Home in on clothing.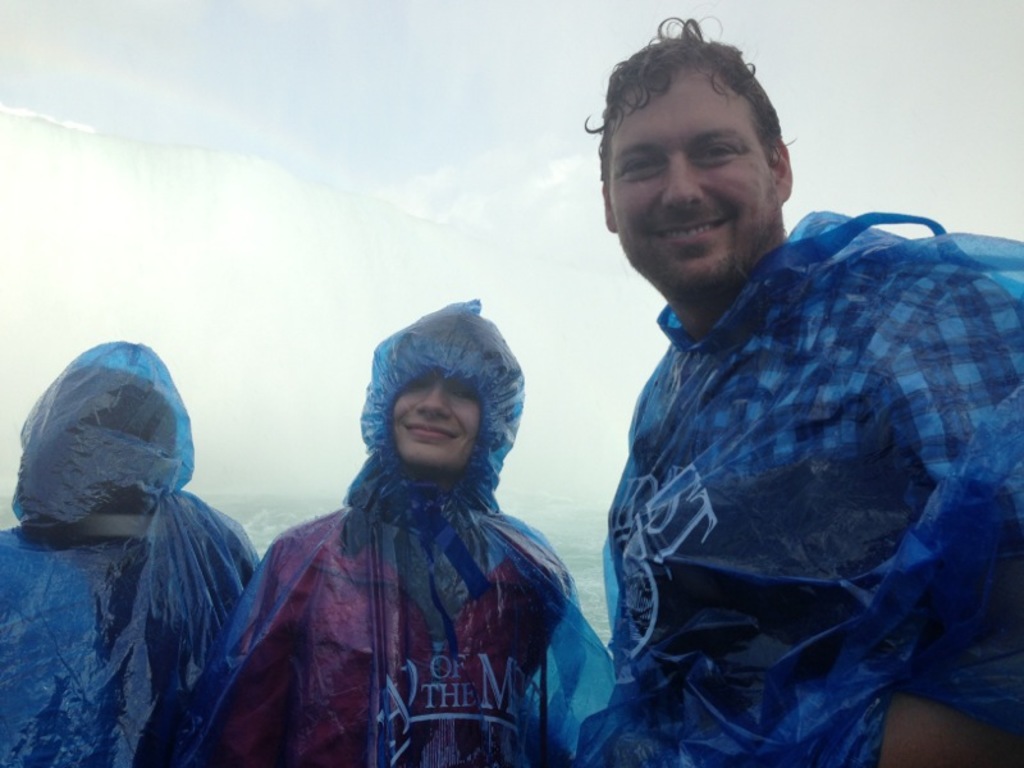
Homed in at (x1=568, y1=207, x2=1023, y2=767).
